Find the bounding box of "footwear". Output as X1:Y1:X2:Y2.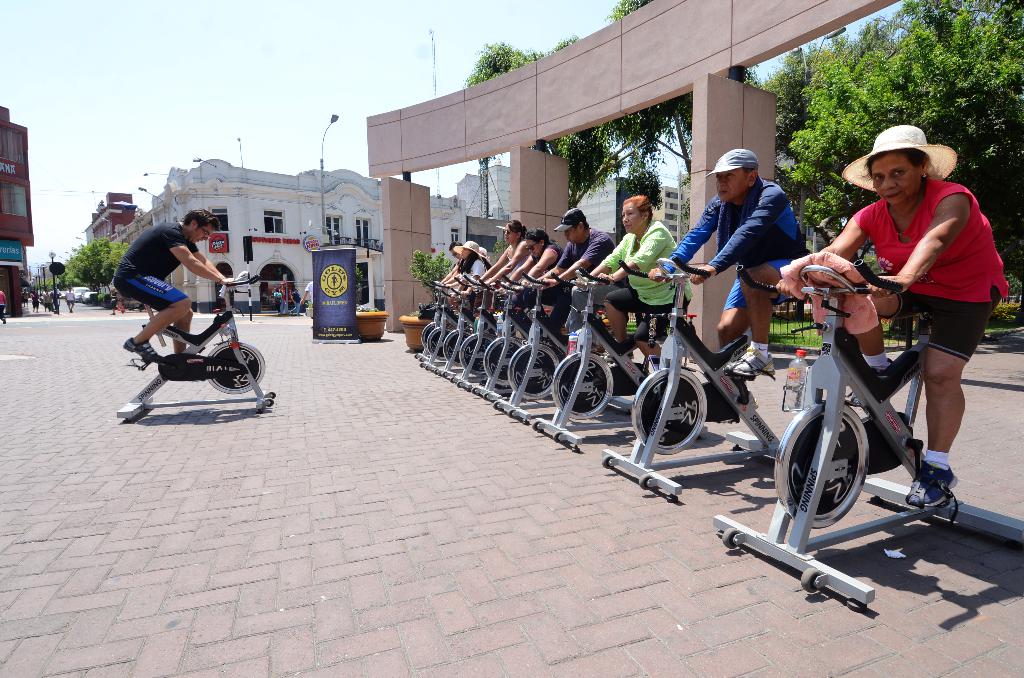
905:458:961:507.
